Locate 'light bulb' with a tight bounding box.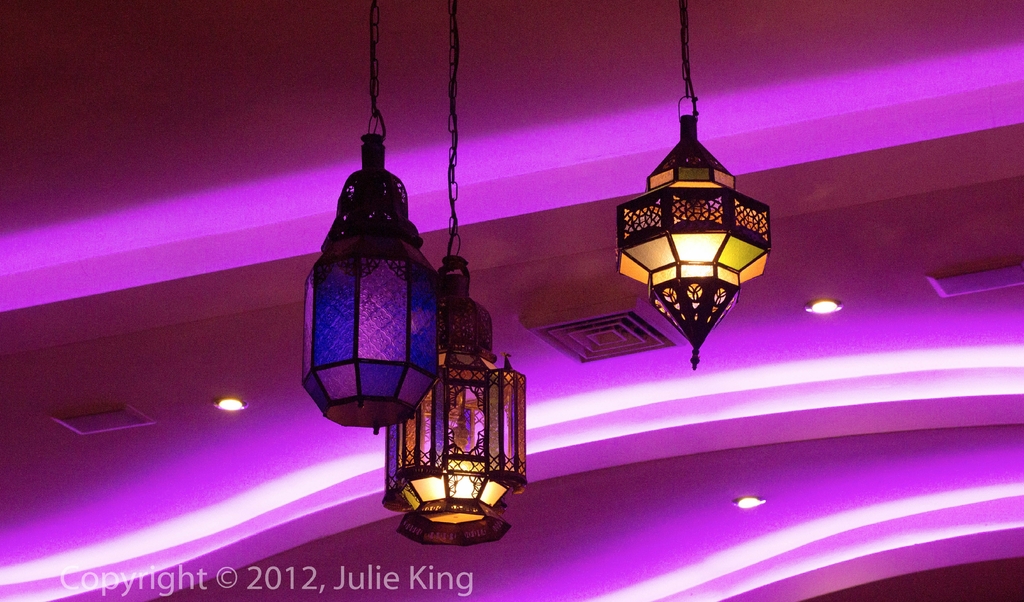
<box>220,400,241,411</box>.
